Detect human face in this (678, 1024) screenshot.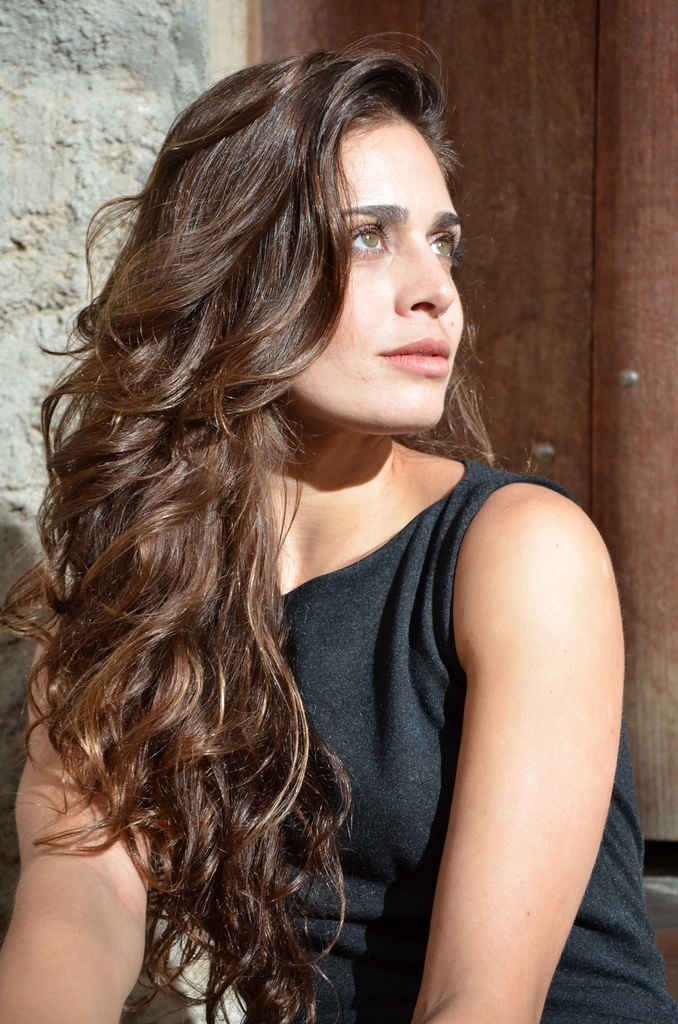
Detection: [x1=292, y1=120, x2=467, y2=433].
